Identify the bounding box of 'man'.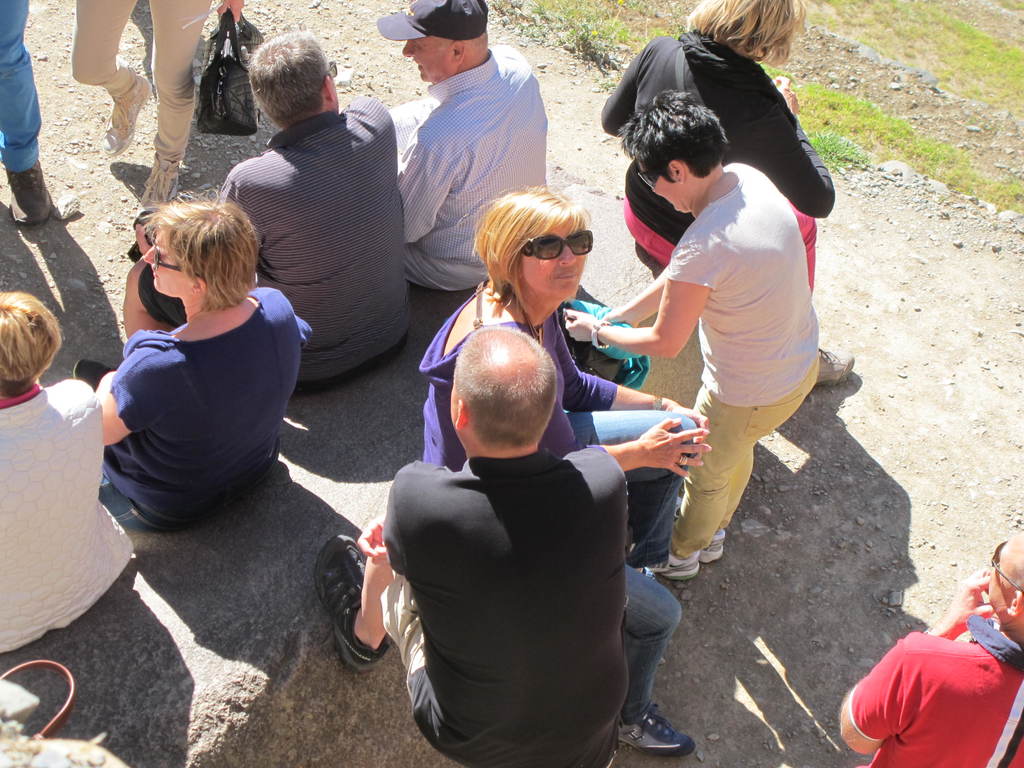
<bbox>191, 34, 423, 403</bbox>.
